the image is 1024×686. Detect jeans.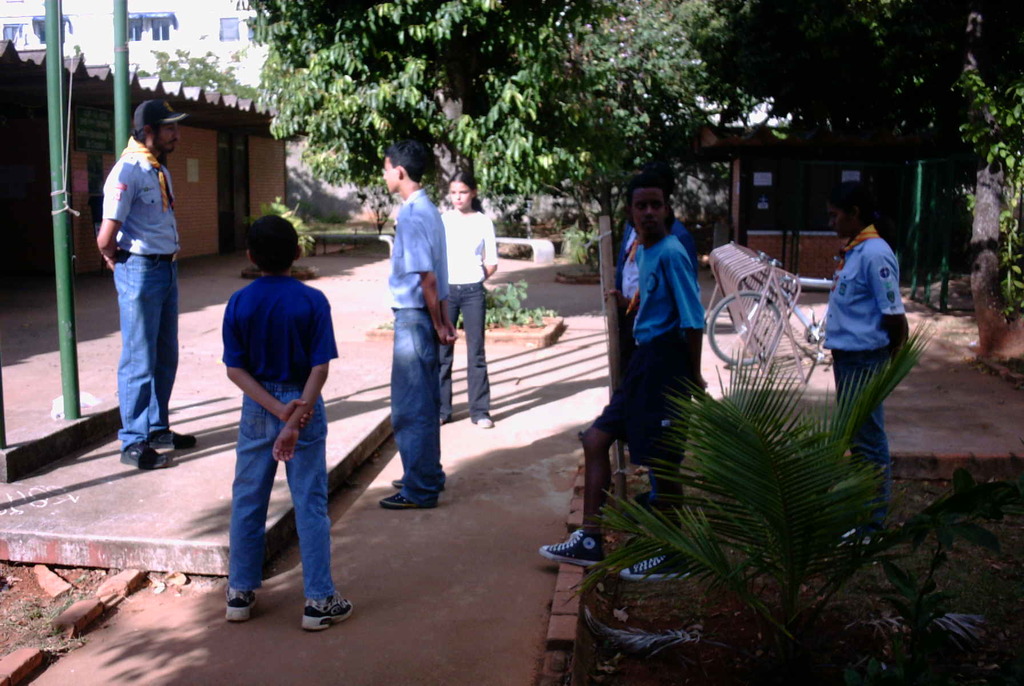
Detection: {"x1": 230, "y1": 368, "x2": 358, "y2": 598}.
